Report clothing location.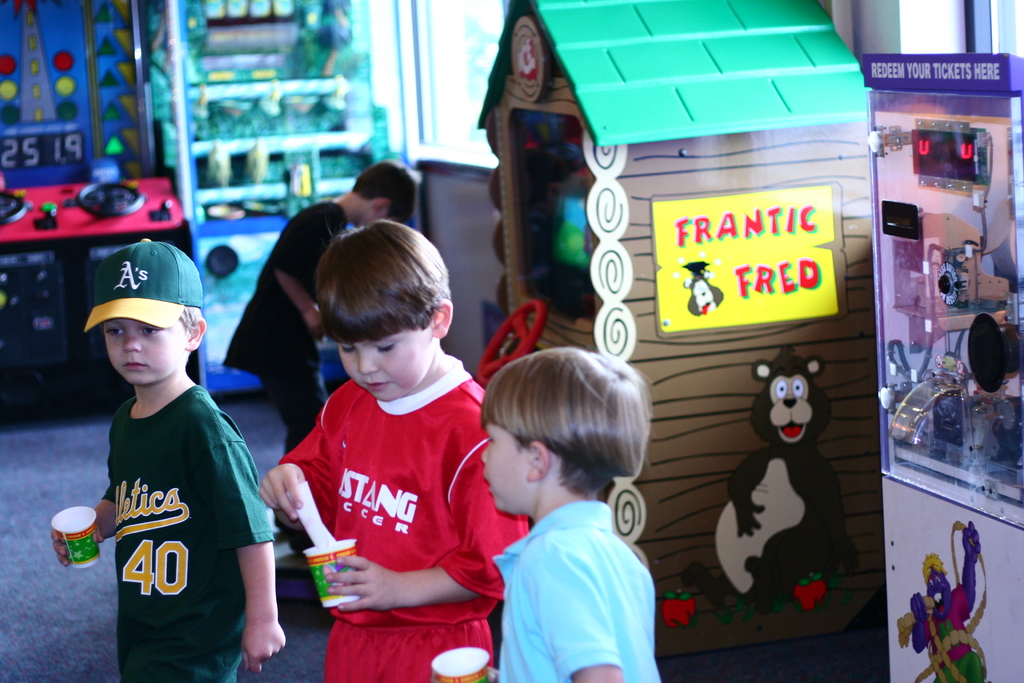
Report: x1=487 y1=499 x2=655 y2=682.
